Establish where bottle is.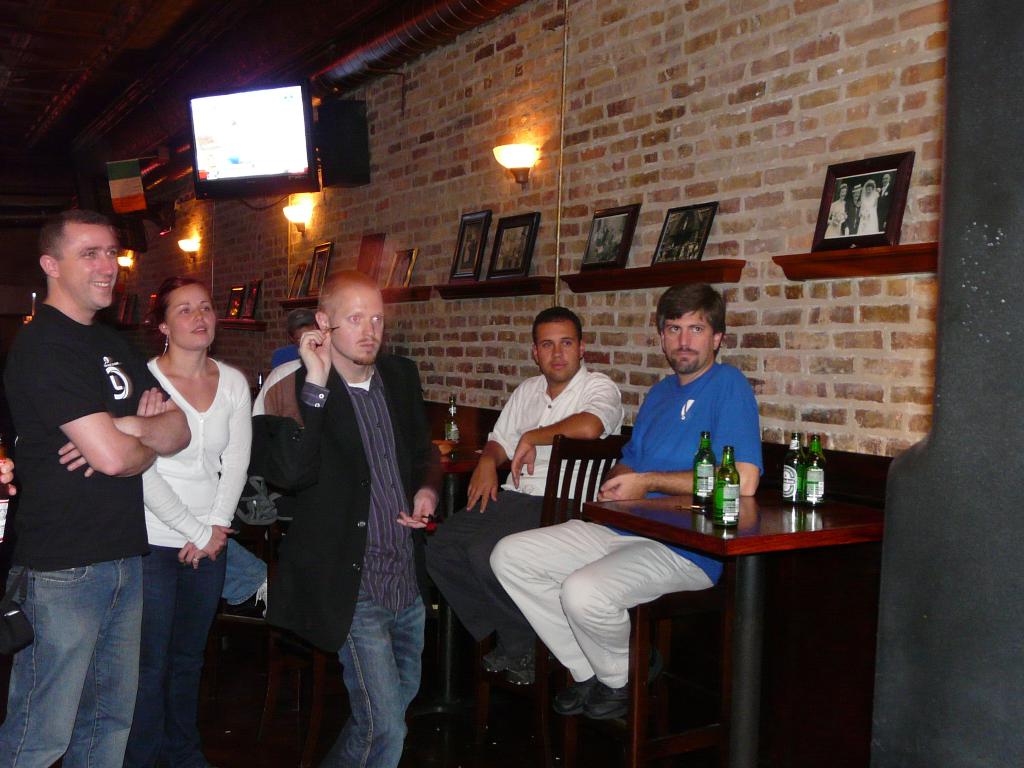
Established at BBox(690, 427, 722, 501).
